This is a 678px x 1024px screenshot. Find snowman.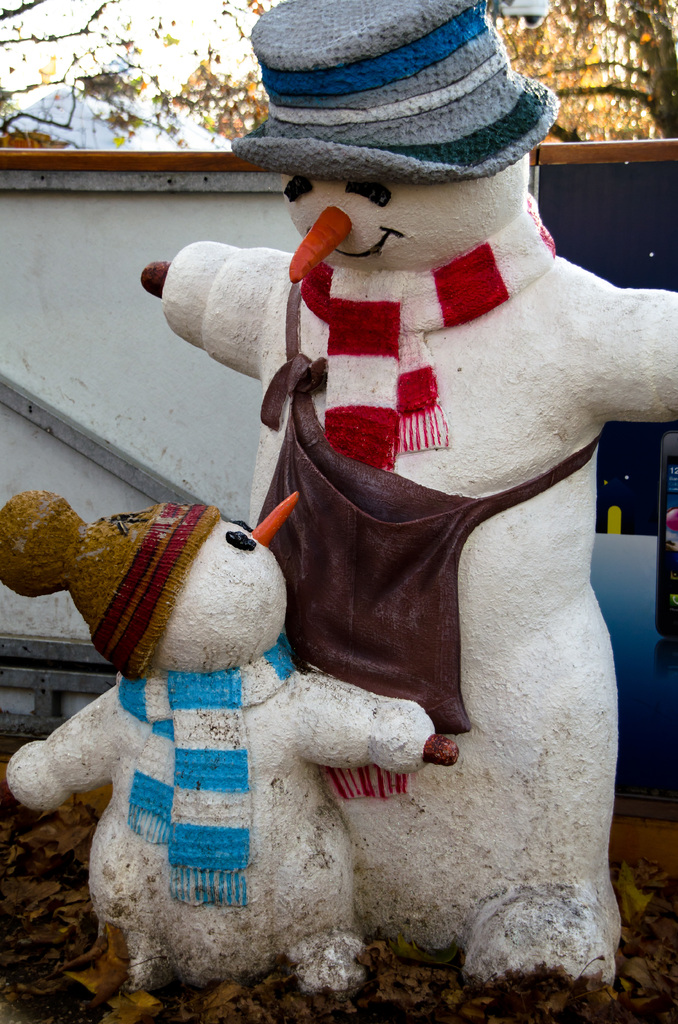
Bounding box: (x1=160, y1=97, x2=652, y2=982).
